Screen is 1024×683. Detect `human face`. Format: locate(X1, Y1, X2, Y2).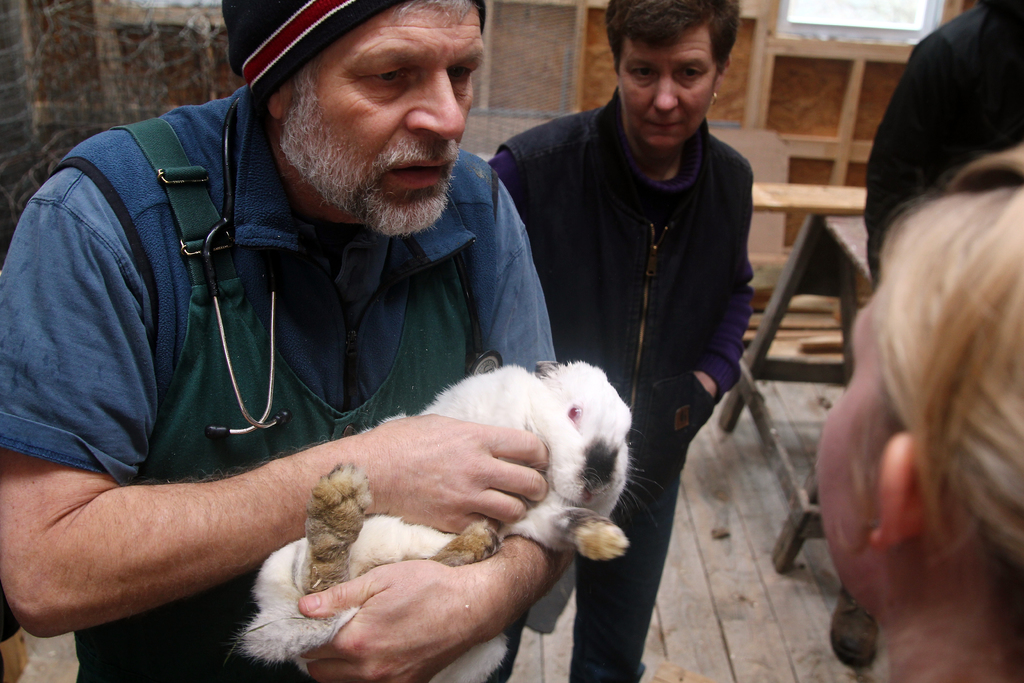
locate(810, 296, 908, 602).
